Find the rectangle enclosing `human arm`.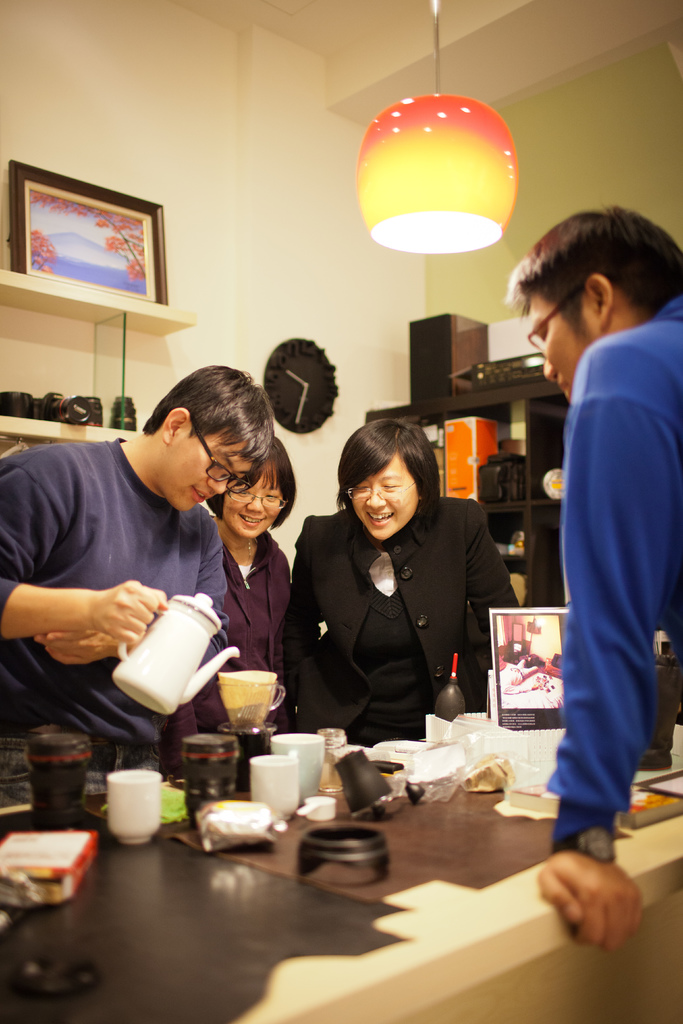
<box>0,458,191,659</box>.
